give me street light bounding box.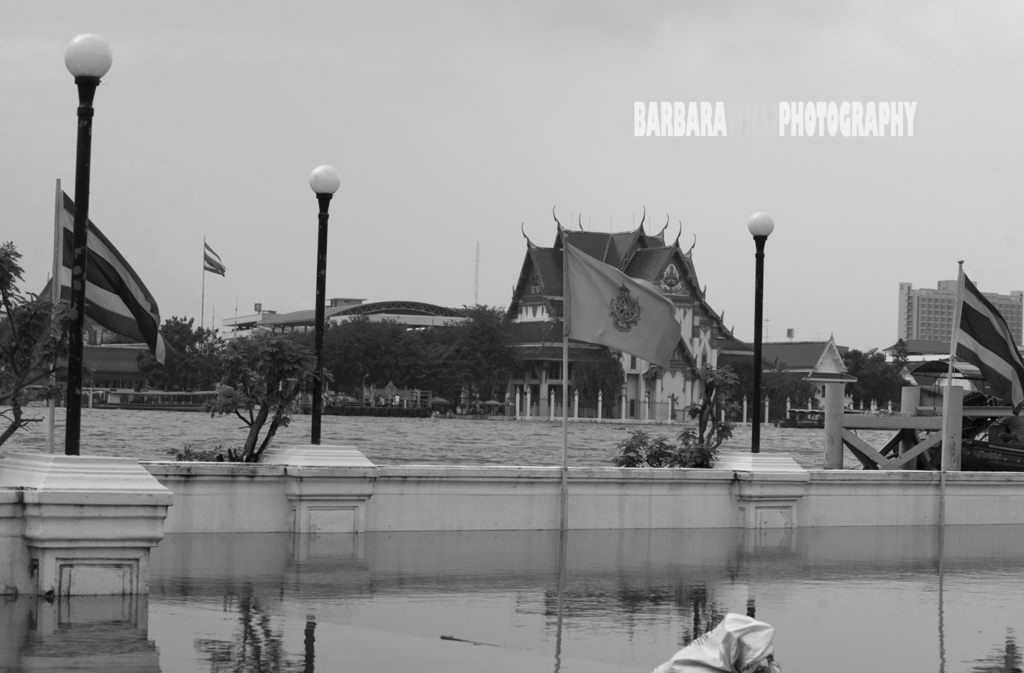
bbox=(308, 157, 344, 444).
